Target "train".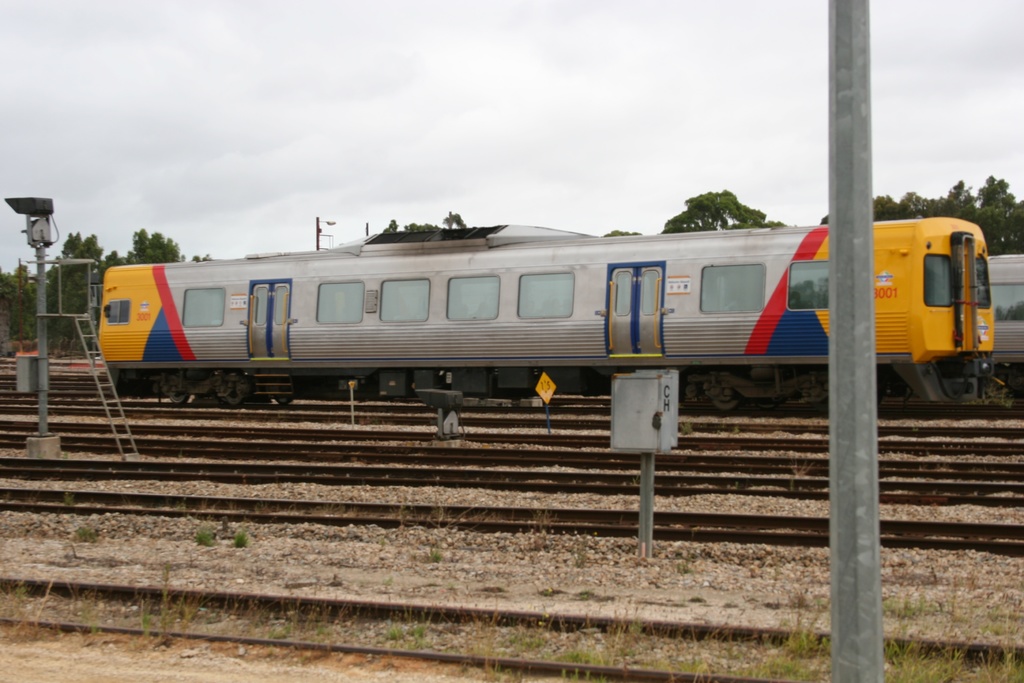
Target region: (left=95, top=224, right=998, bottom=401).
